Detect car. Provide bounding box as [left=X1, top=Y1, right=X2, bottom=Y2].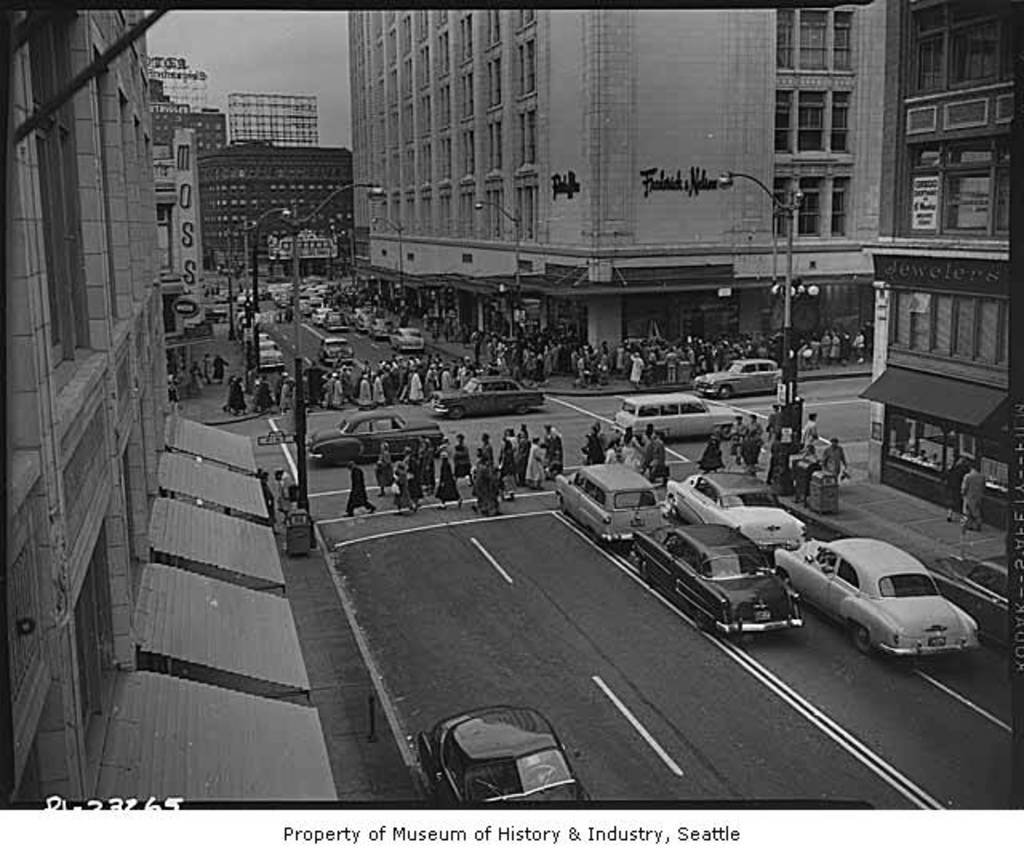
[left=664, top=474, right=803, bottom=552].
